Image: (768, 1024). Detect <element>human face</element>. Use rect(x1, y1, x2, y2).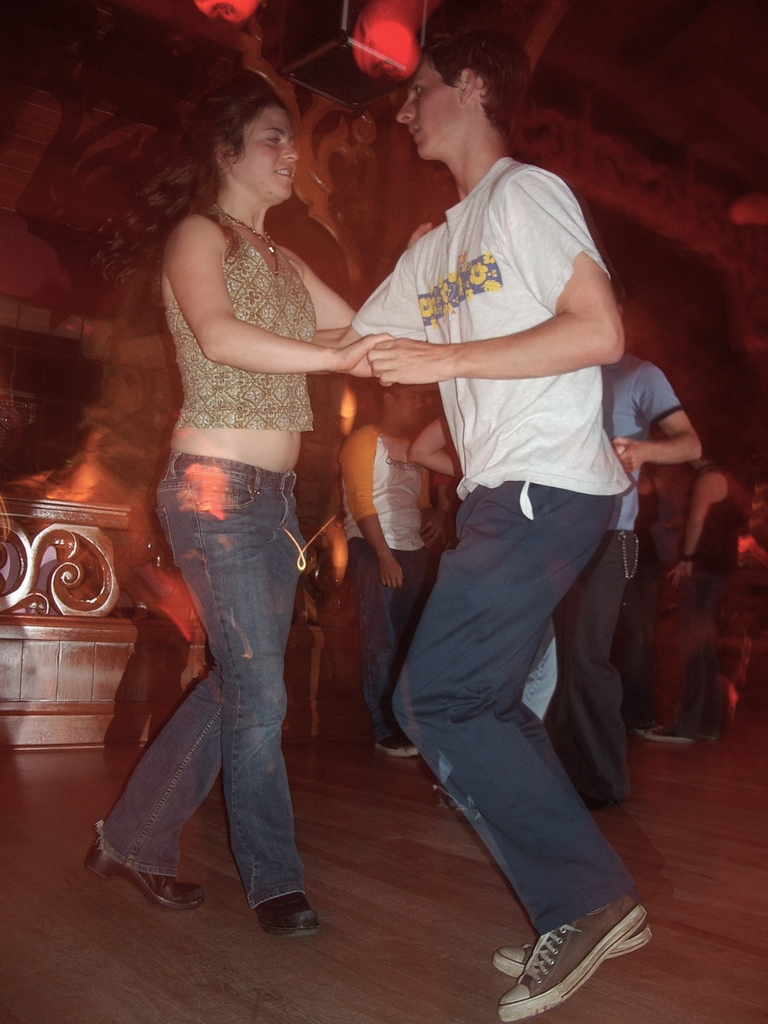
rect(234, 109, 298, 200).
